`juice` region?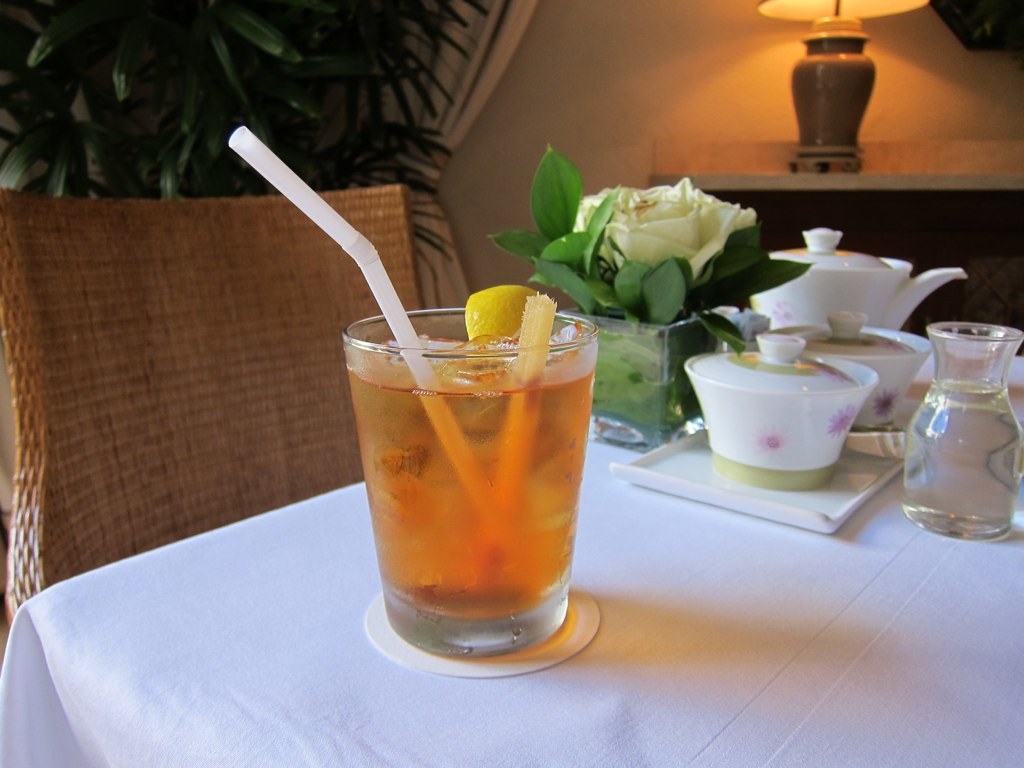
x1=345 y1=328 x2=596 y2=657
